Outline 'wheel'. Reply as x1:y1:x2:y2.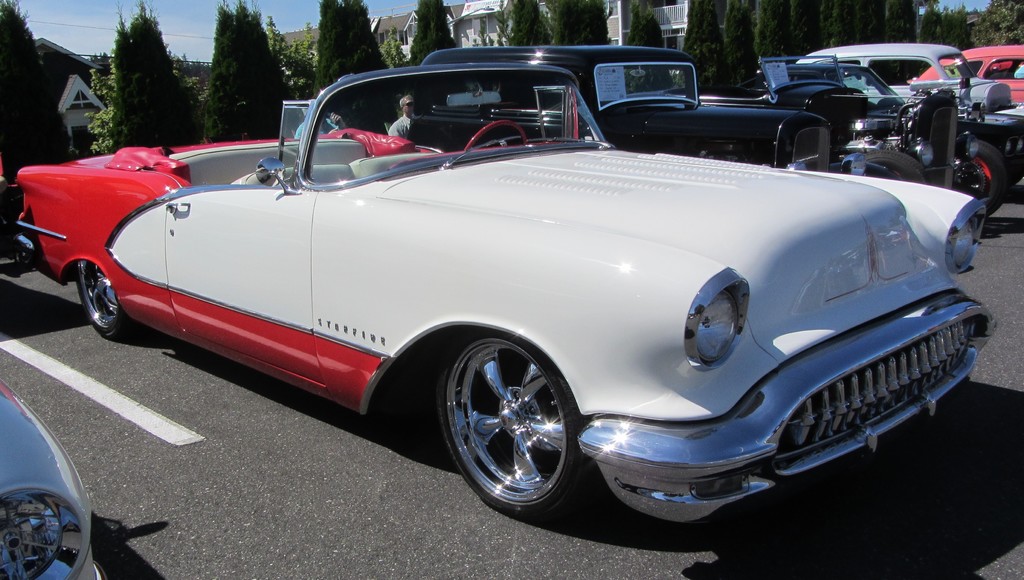
435:337:585:520.
